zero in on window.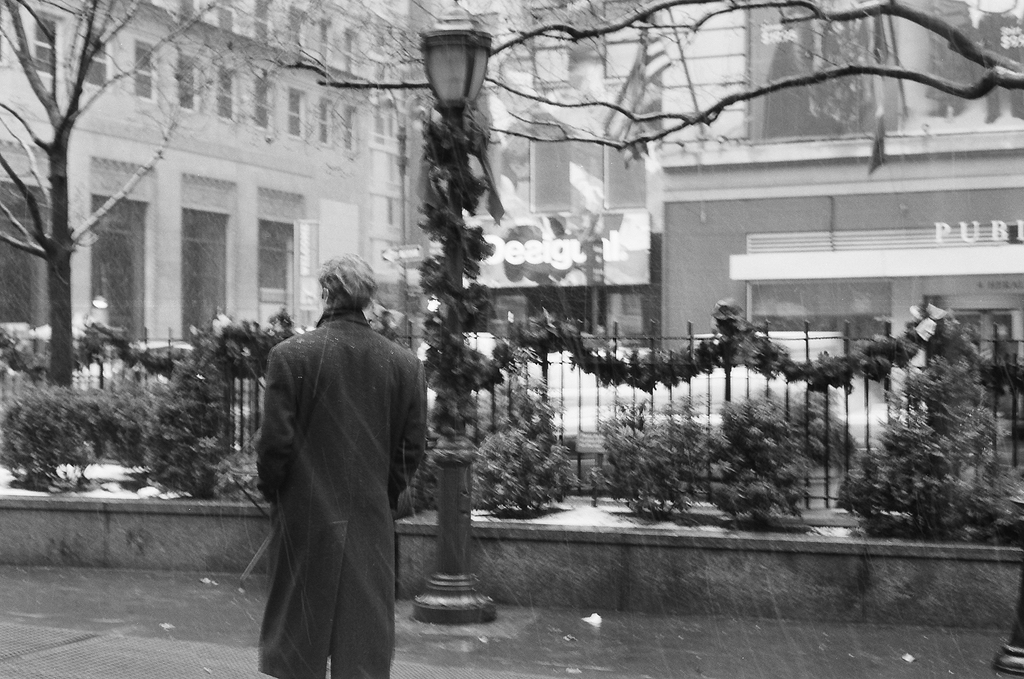
Zeroed in: (x1=255, y1=178, x2=308, y2=329).
